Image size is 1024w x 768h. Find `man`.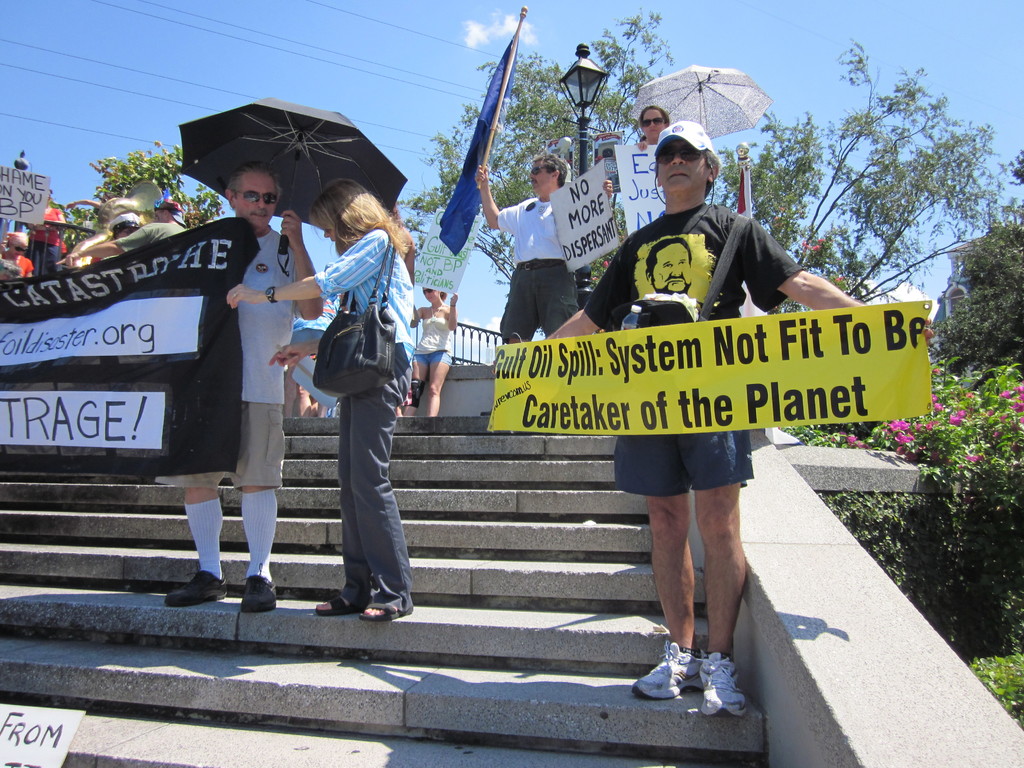
region(478, 157, 618, 420).
